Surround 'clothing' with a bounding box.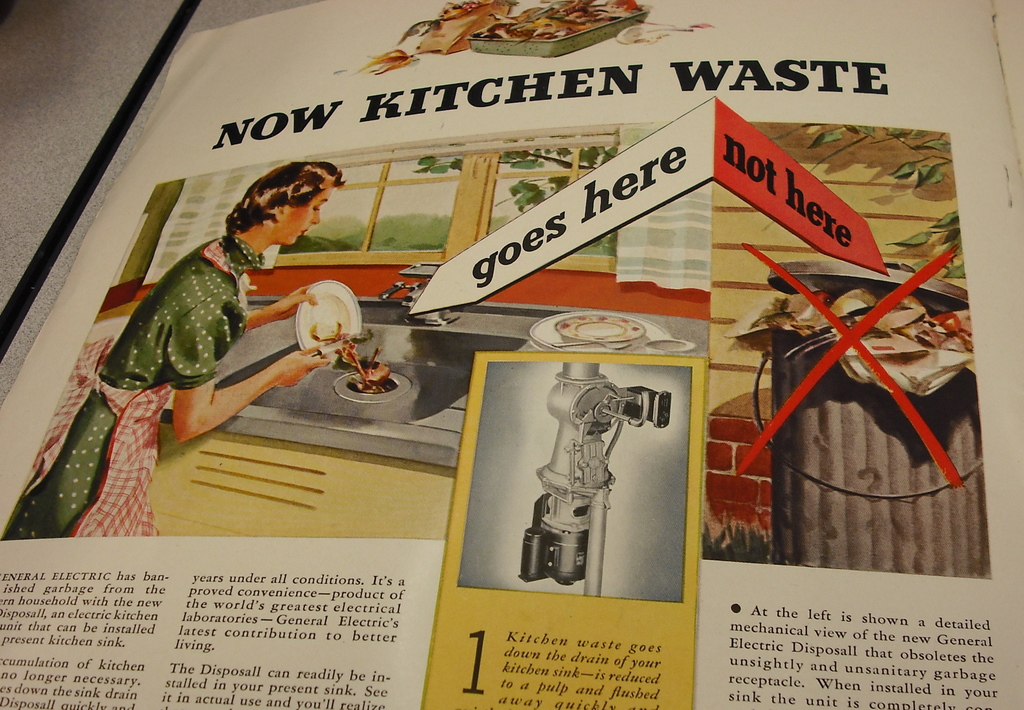
3, 231, 268, 539.
